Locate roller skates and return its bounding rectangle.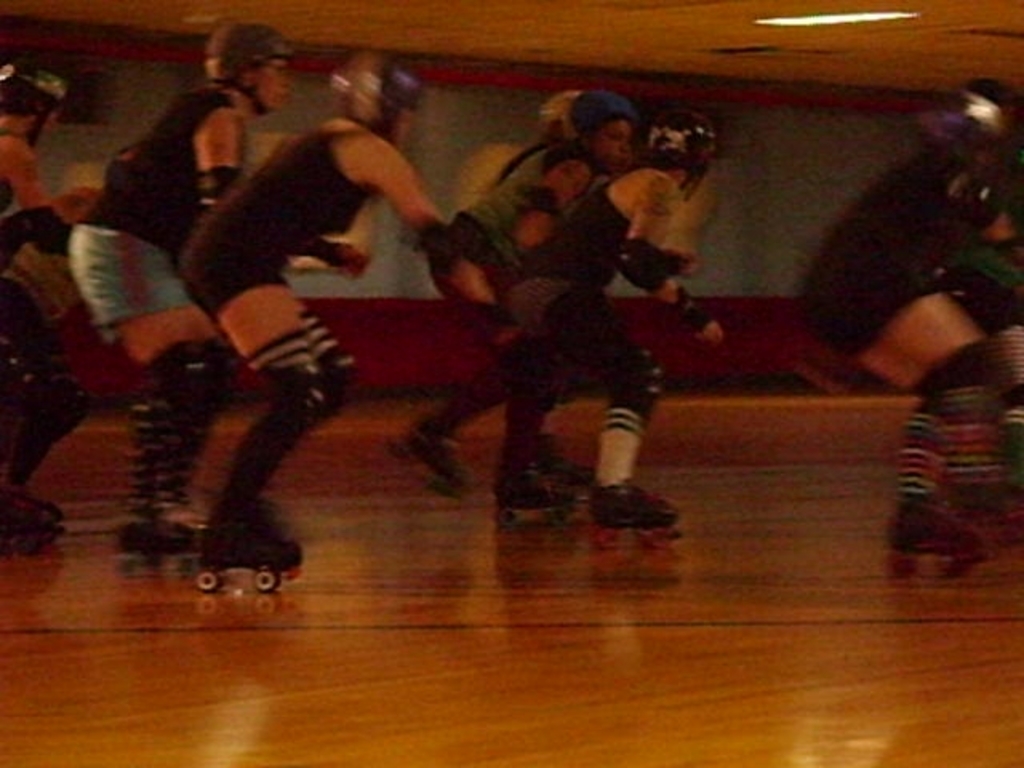
detection(2, 499, 69, 544).
